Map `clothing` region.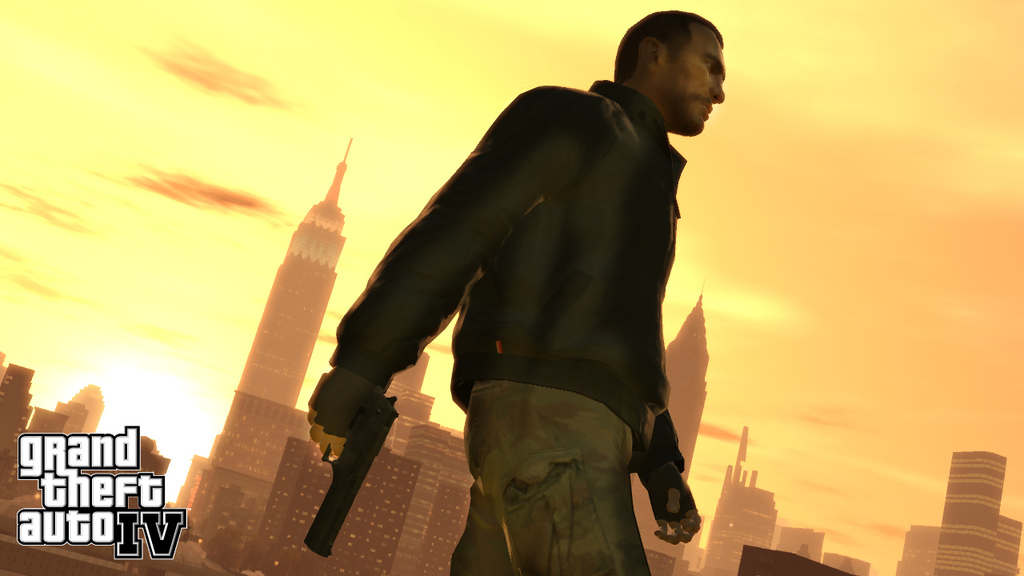
Mapped to locate(314, 62, 710, 510).
